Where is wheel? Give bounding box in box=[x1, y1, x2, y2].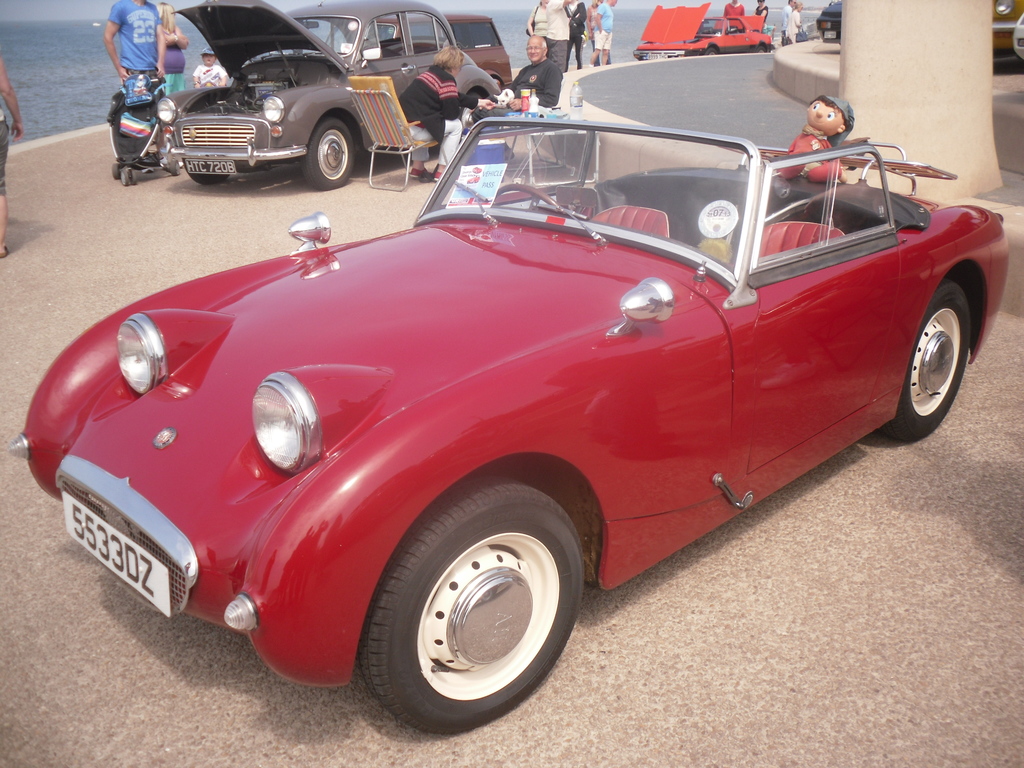
box=[752, 44, 767, 52].
